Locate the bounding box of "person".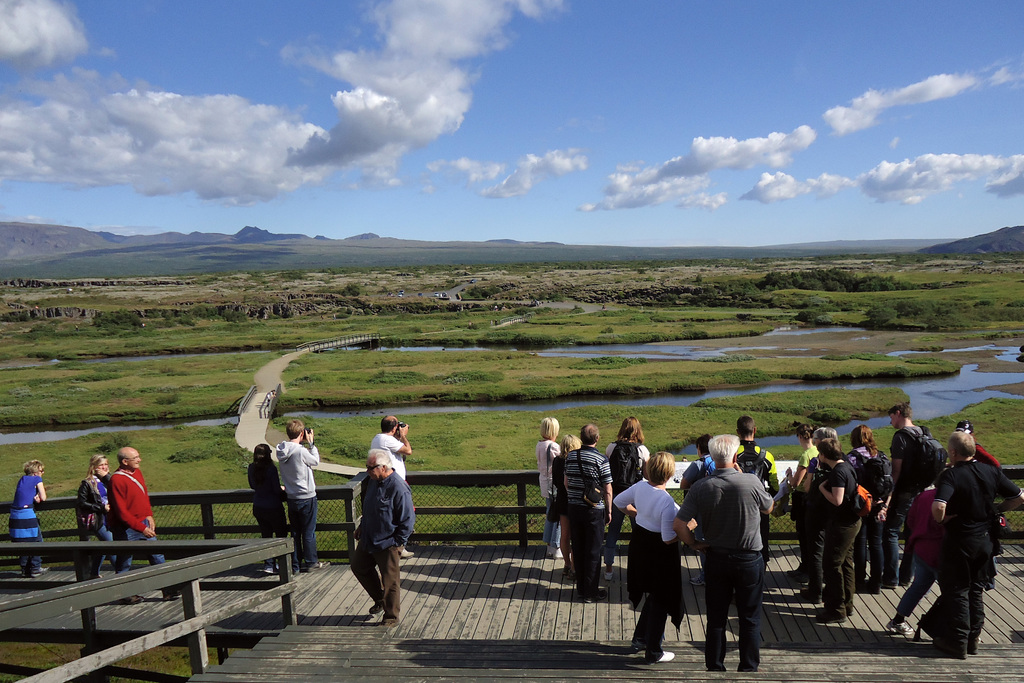
Bounding box: pyautogui.locateOnScreen(737, 420, 785, 597).
